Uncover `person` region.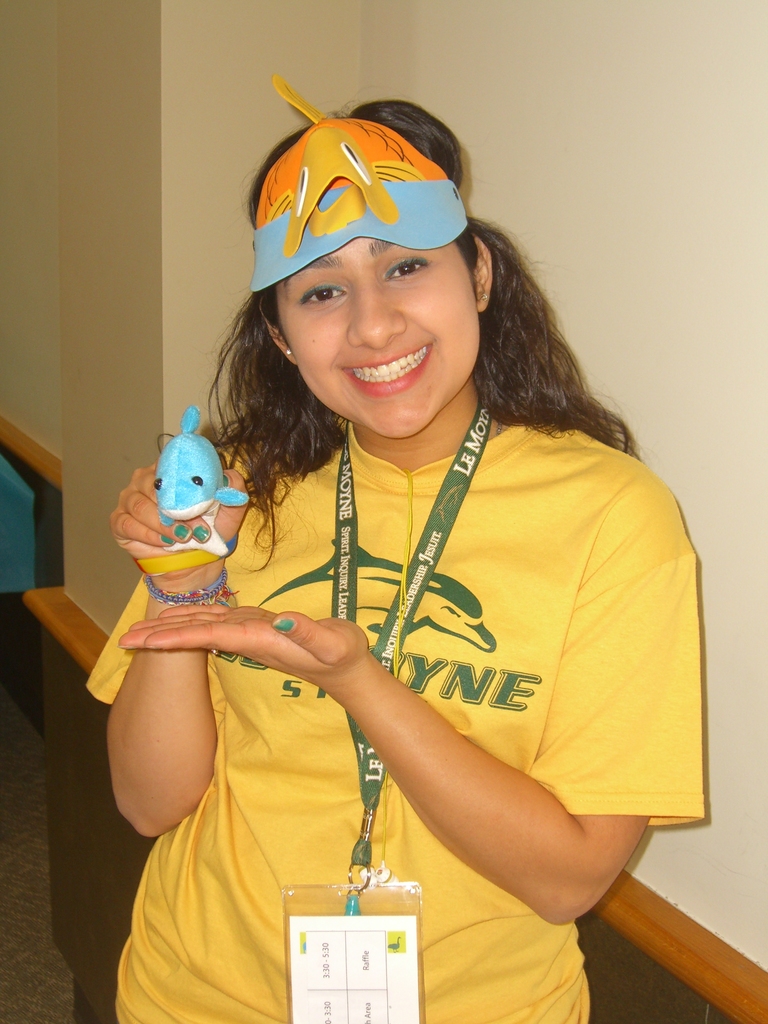
Uncovered: <bbox>77, 114, 655, 1023</bbox>.
